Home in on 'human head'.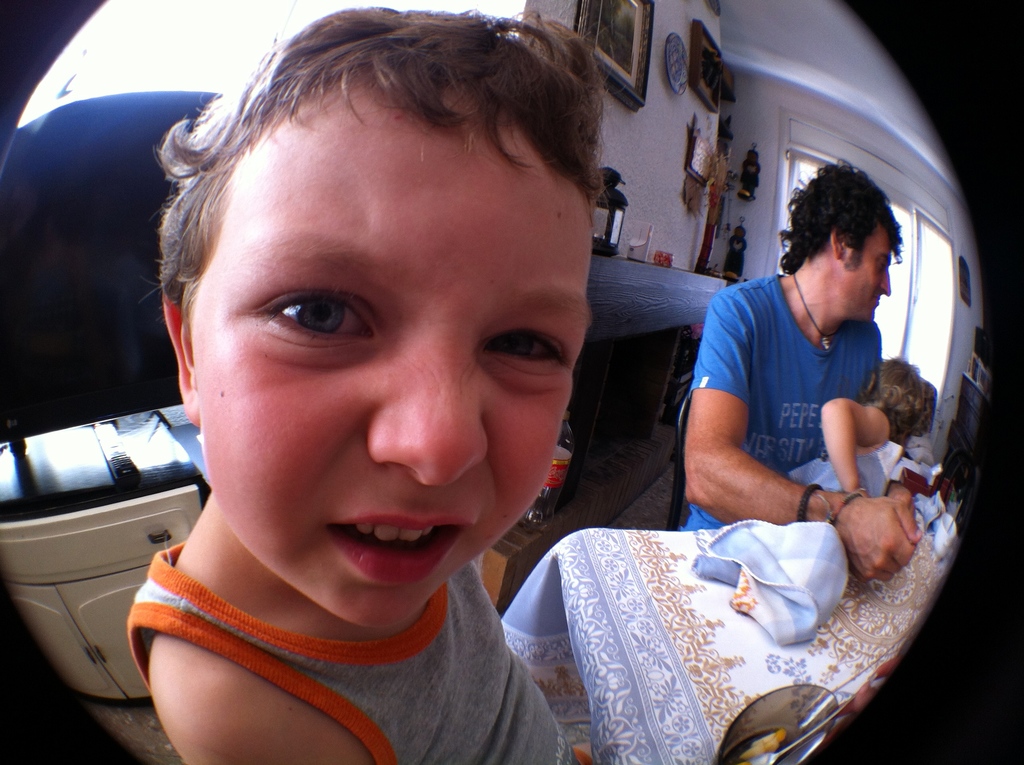
Homed in at detection(874, 361, 936, 448).
